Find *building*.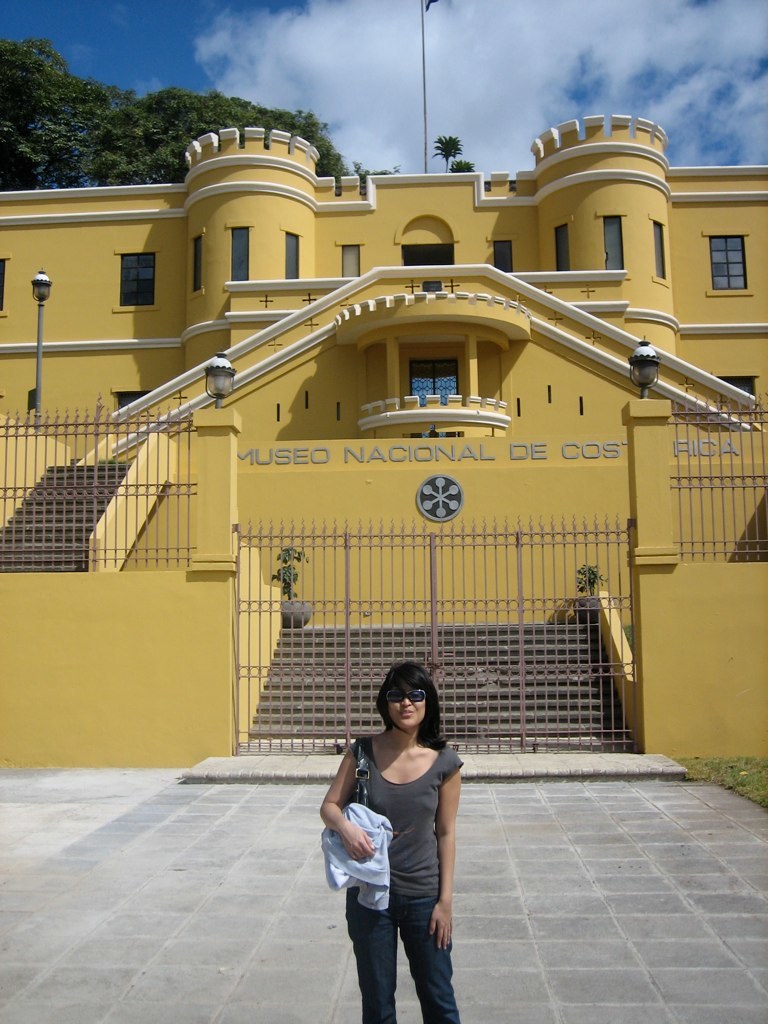
<region>0, 111, 767, 764</region>.
